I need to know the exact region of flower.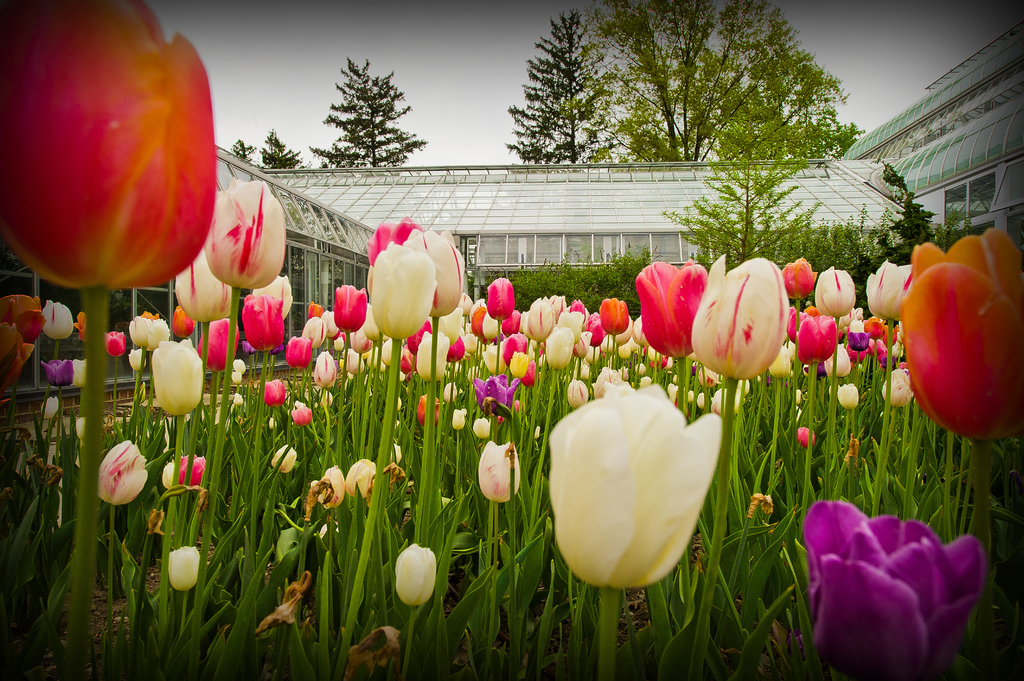
Region: {"x1": 73, "y1": 416, "x2": 86, "y2": 440}.
